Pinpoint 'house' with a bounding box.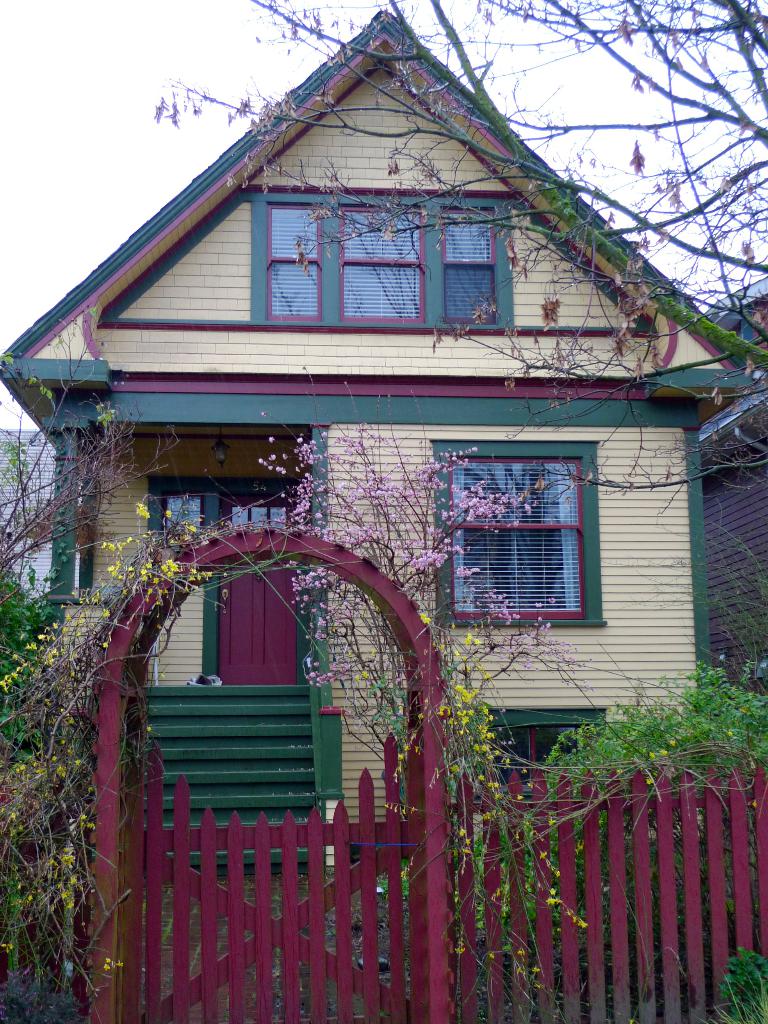
(0,421,83,629).
